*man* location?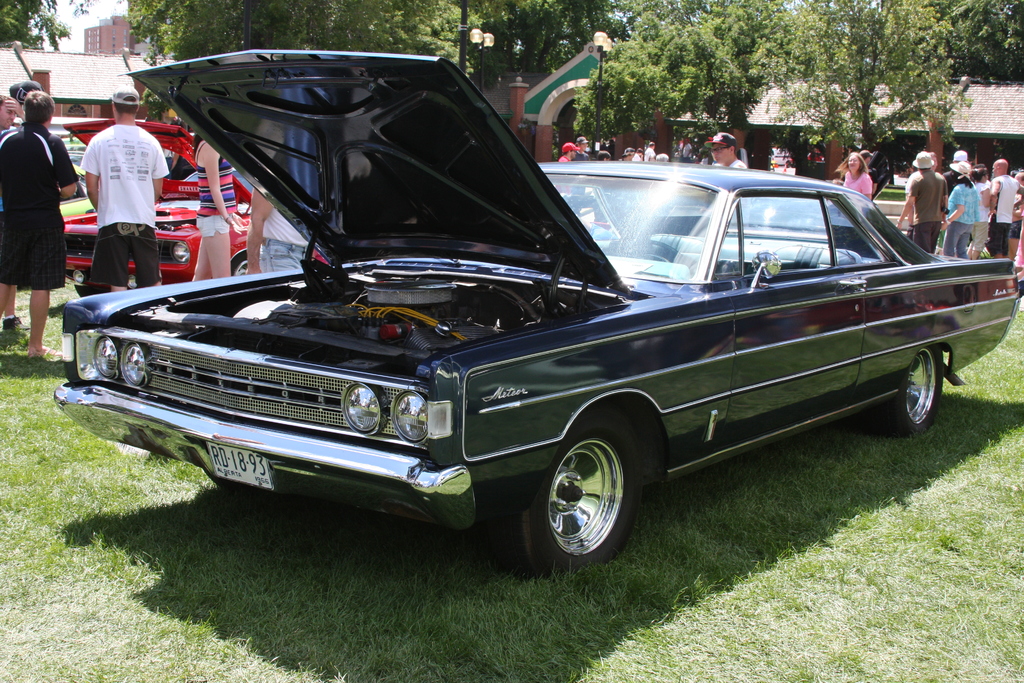
BBox(557, 141, 580, 193)
